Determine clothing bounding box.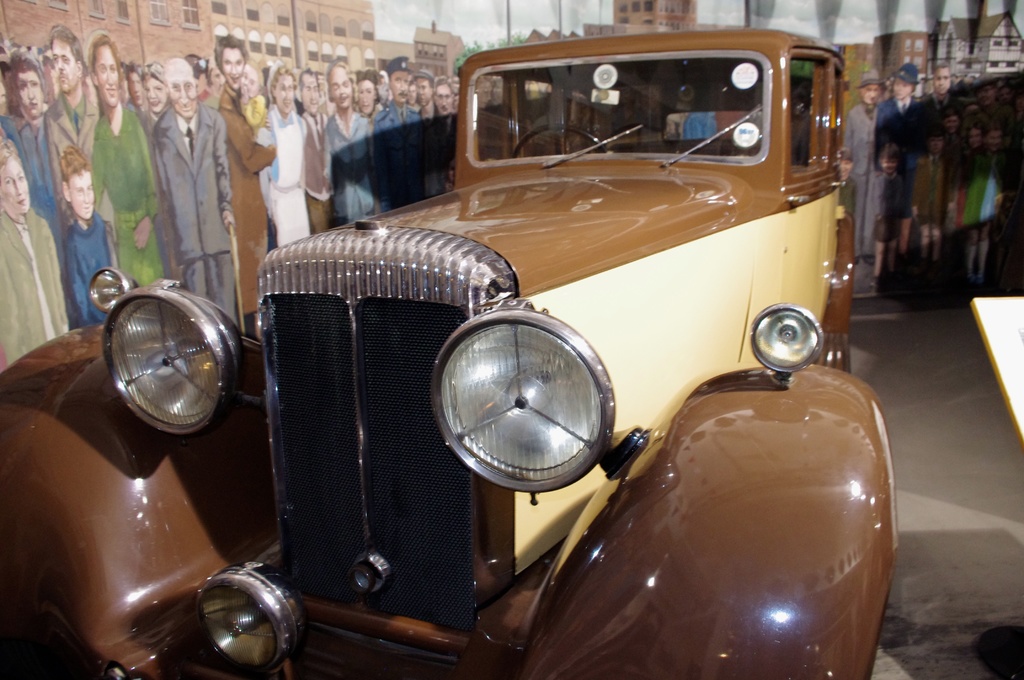
Determined: left=170, top=105, right=241, bottom=302.
